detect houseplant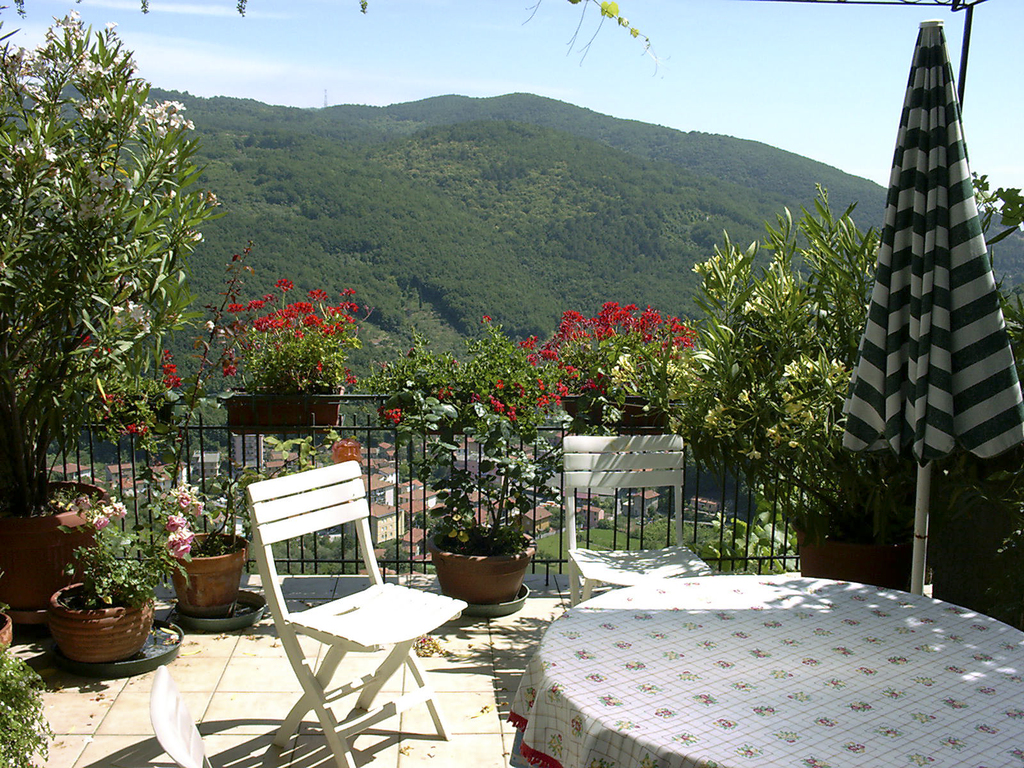
box=[680, 173, 928, 586]
